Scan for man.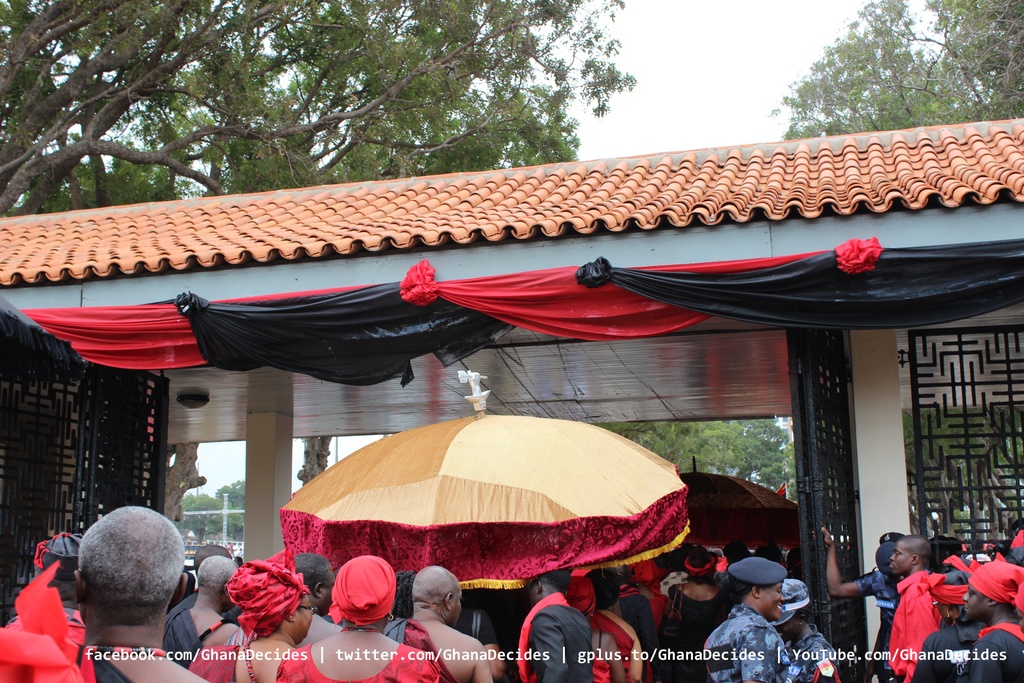
Scan result: locate(34, 510, 230, 675).
